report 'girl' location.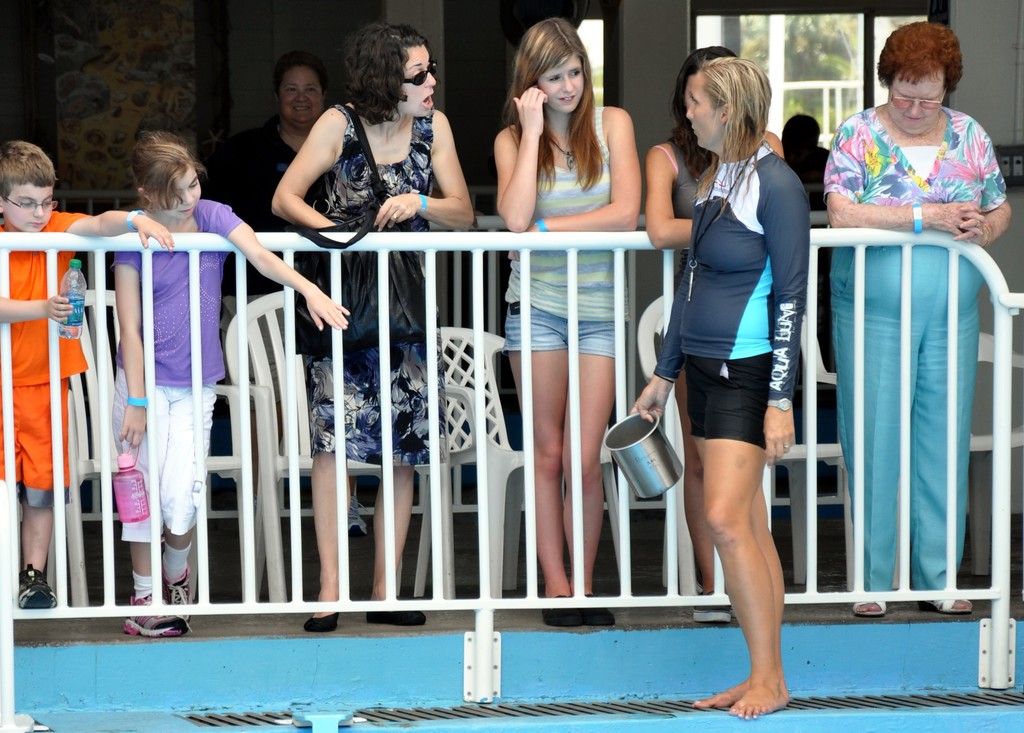
Report: <bbox>492, 19, 643, 629</bbox>.
